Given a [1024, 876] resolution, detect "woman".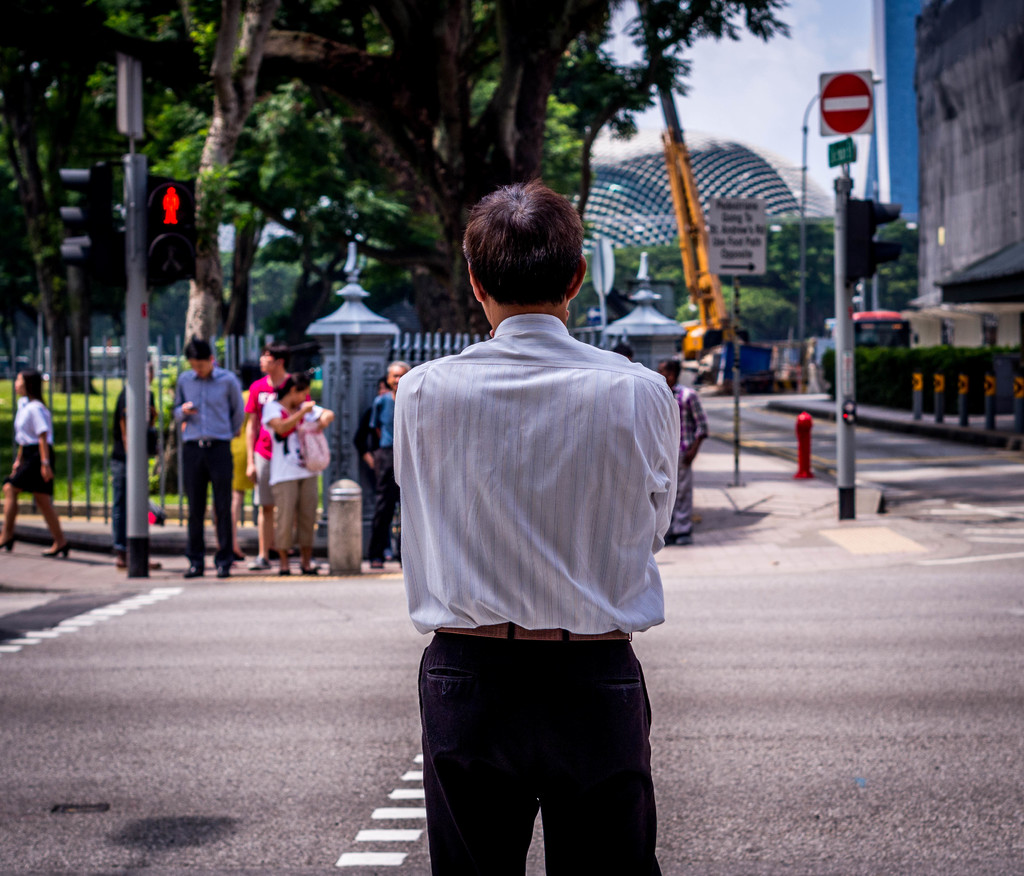
detection(0, 368, 70, 562).
